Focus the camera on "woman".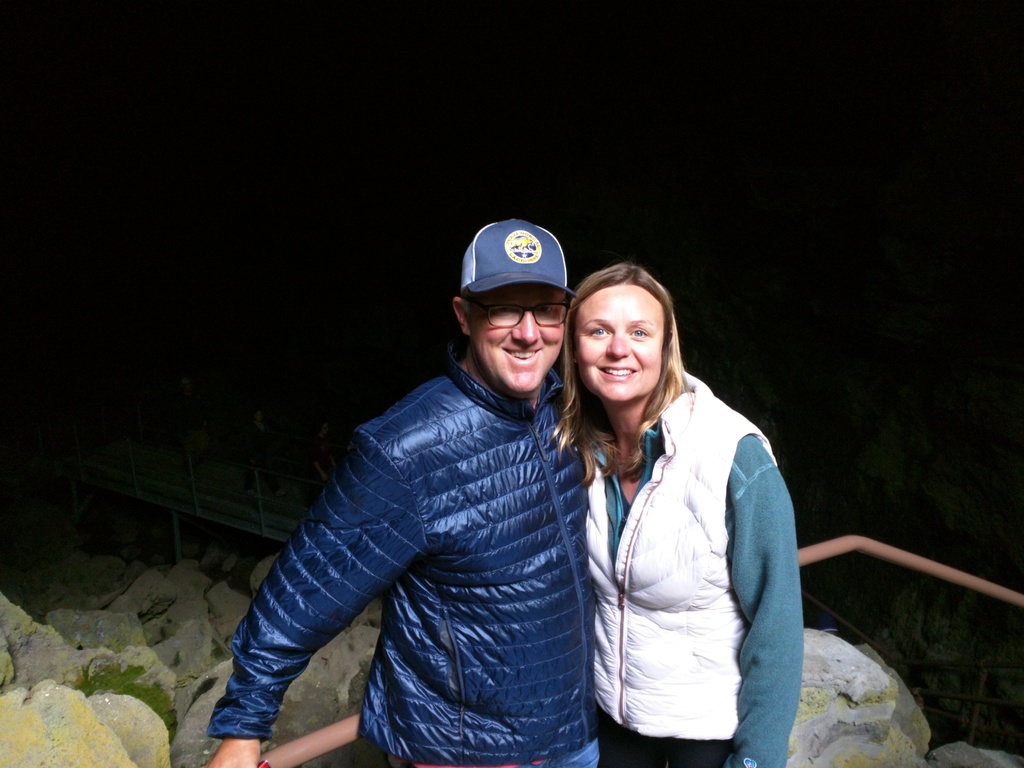
Focus region: BBox(552, 223, 792, 767).
